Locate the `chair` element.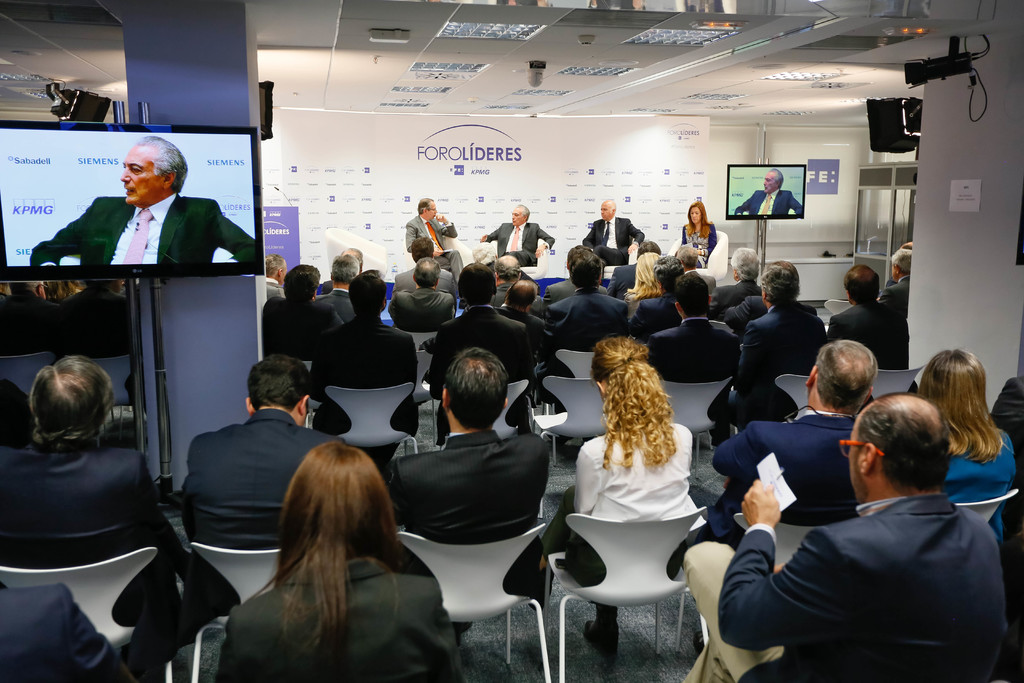
Element bbox: BBox(708, 320, 733, 336).
